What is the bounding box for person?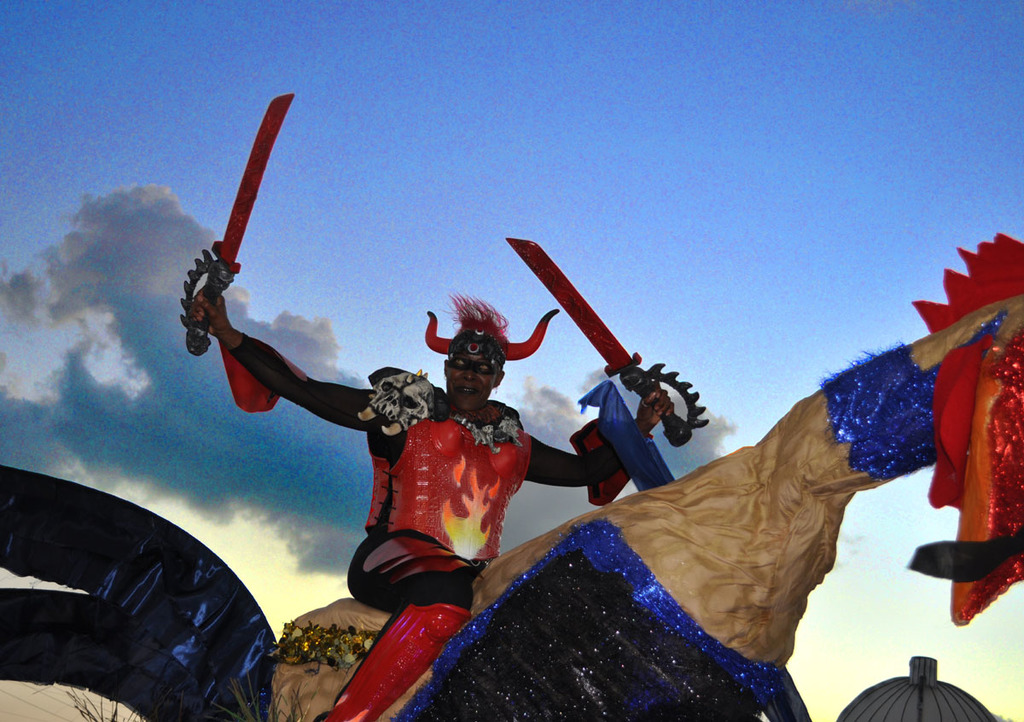
(left=189, top=281, right=677, bottom=721).
